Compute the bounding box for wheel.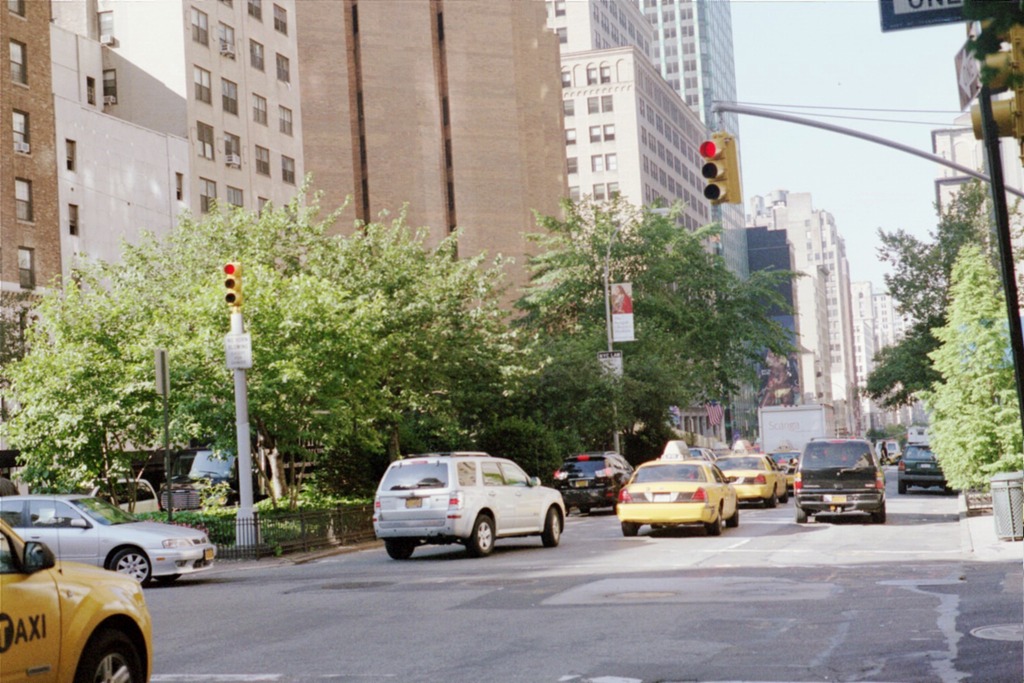
l=897, t=480, r=904, b=494.
